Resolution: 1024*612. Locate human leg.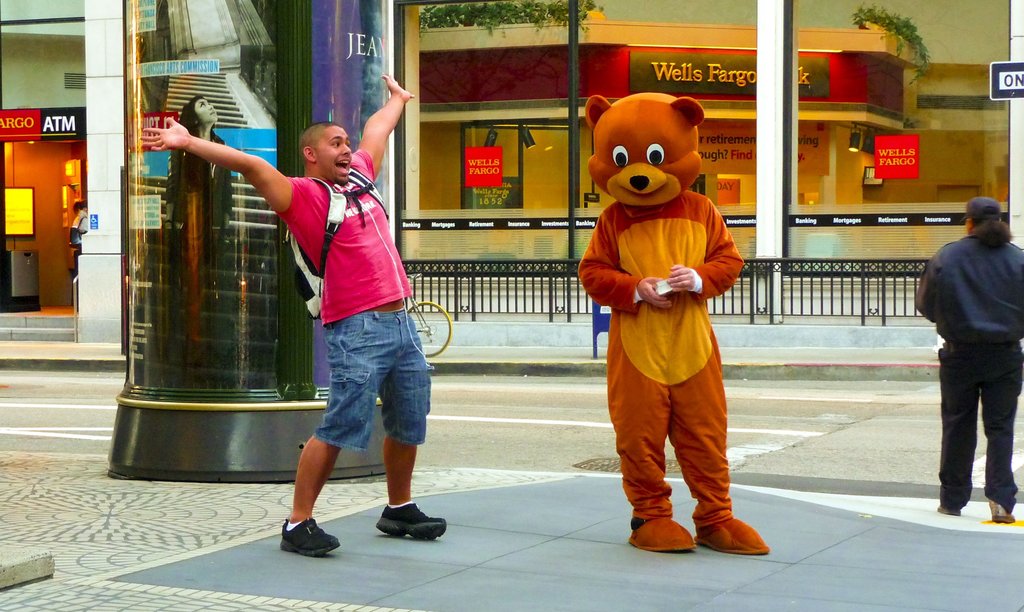
BBox(612, 306, 693, 551).
